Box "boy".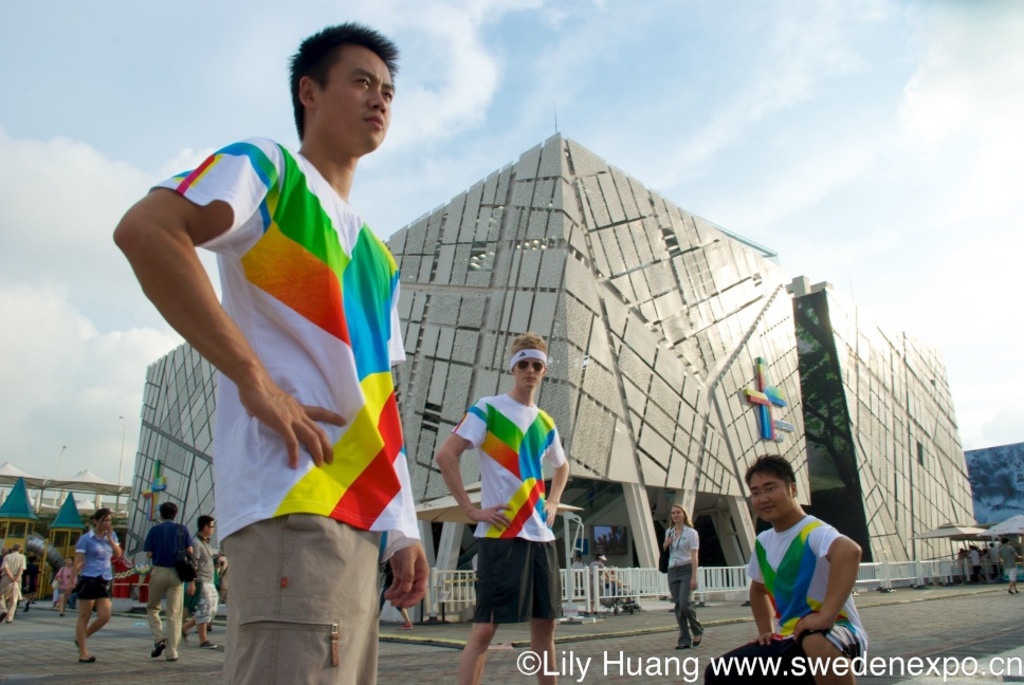
pyautogui.locateOnScreen(708, 448, 863, 684).
